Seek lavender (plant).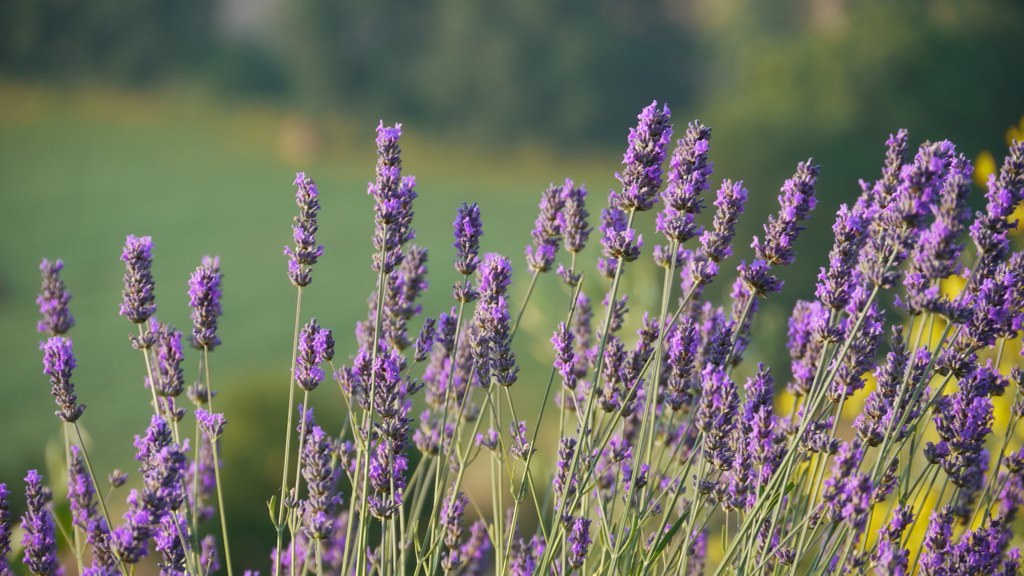
select_region(149, 328, 200, 501).
